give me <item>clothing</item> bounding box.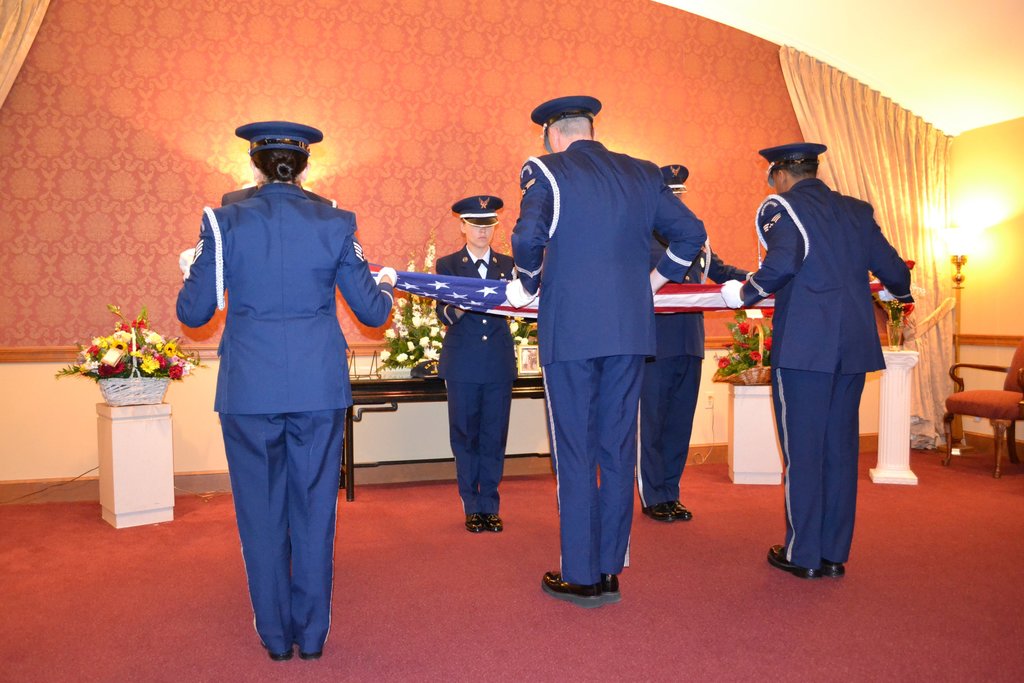
{"left": 742, "top": 183, "right": 916, "bottom": 574}.
